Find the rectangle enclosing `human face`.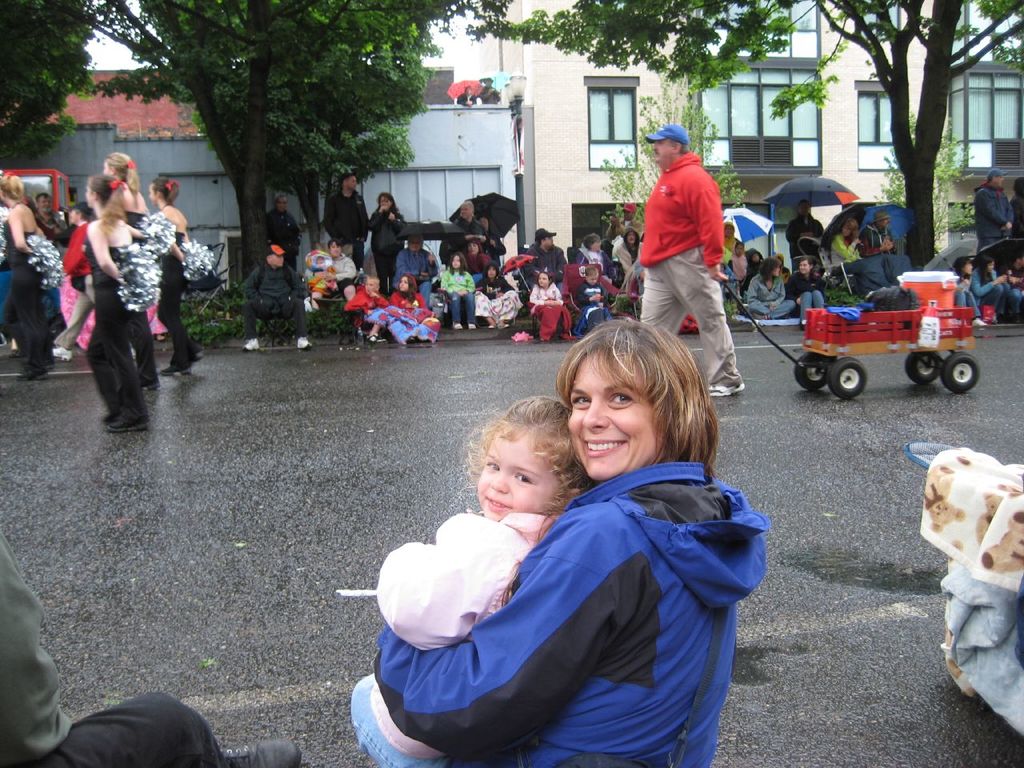
478, 430, 561, 520.
